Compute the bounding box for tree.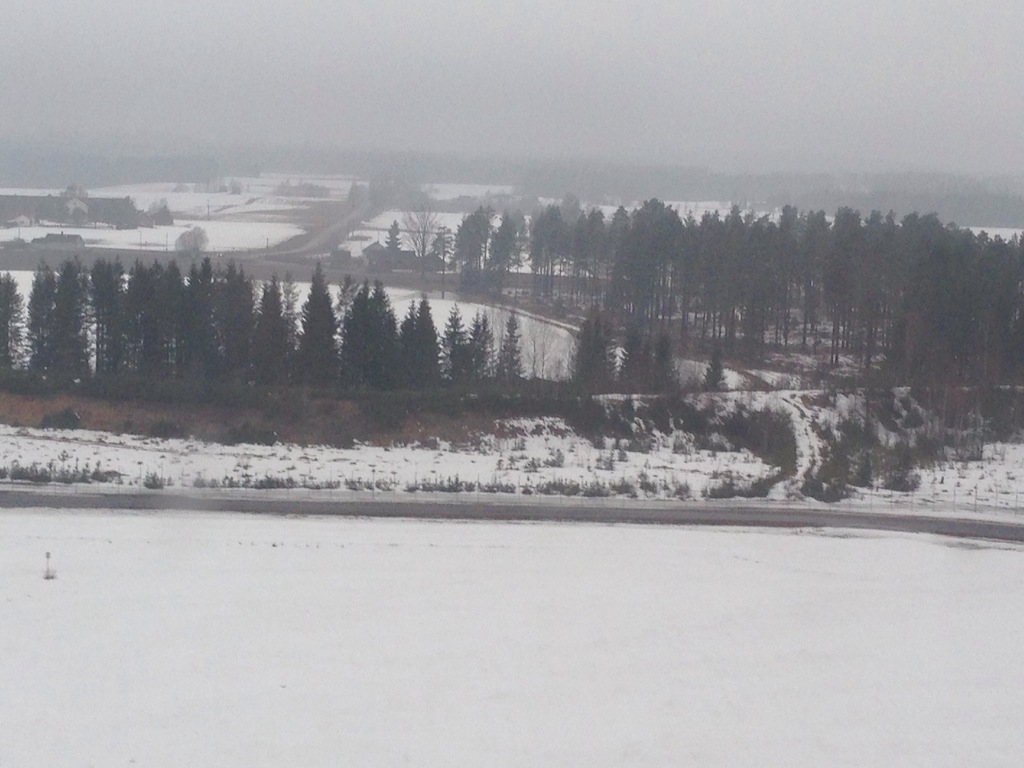
Rect(83, 261, 135, 379).
